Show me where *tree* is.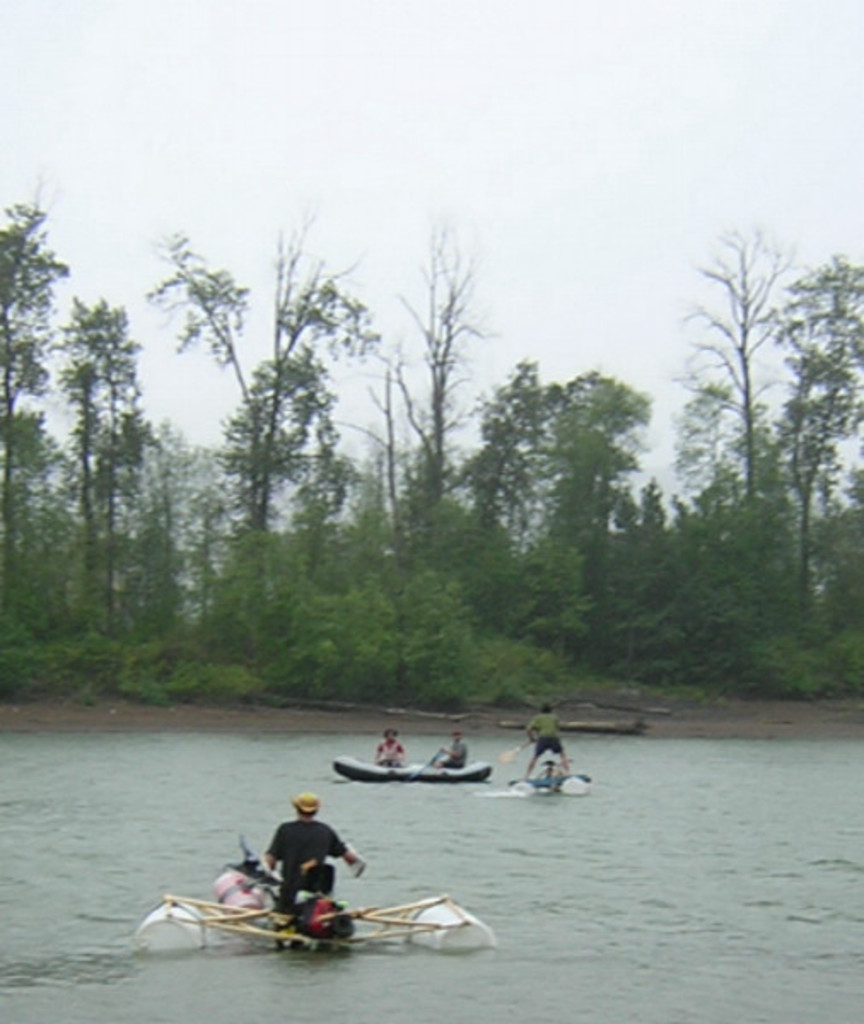
*tree* is at {"left": 171, "top": 423, "right": 294, "bottom": 684}.
